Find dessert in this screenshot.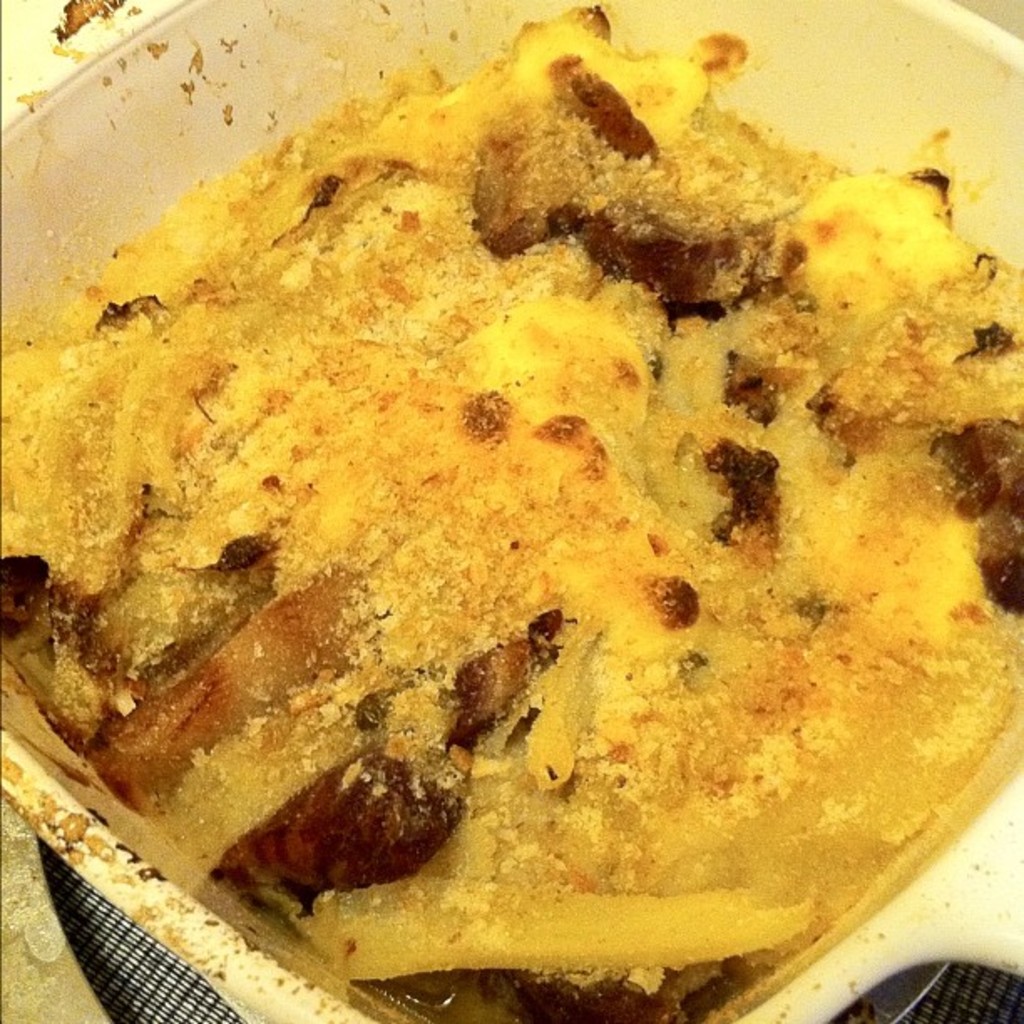
The bounding box for dessert is x1=27, y1=0, x2=1006, y2=1019.
